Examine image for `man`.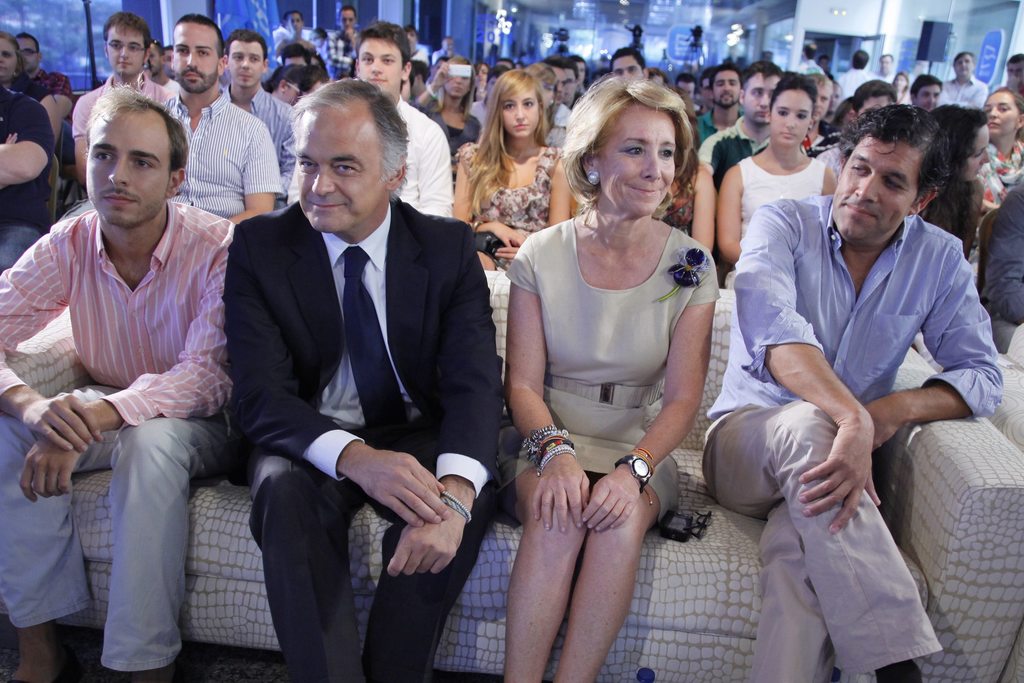
Examination result: (x1=433, y1=35, x2=455, y2=62).
